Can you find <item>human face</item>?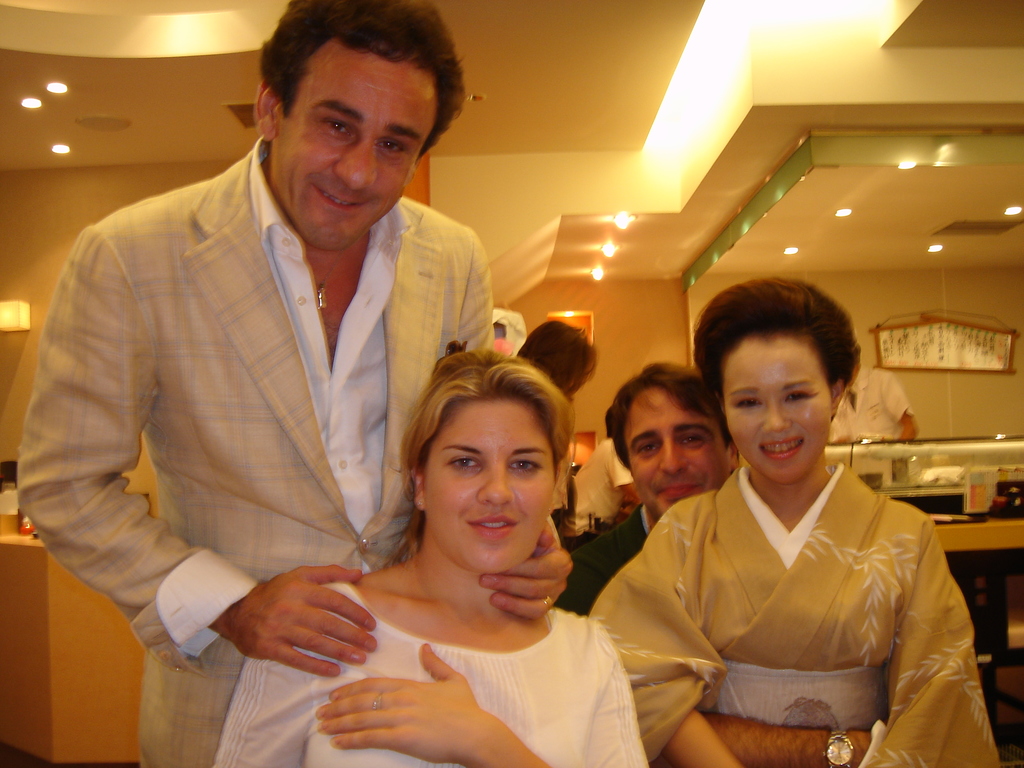
Yes, bounding box: 618:385:719:514.
